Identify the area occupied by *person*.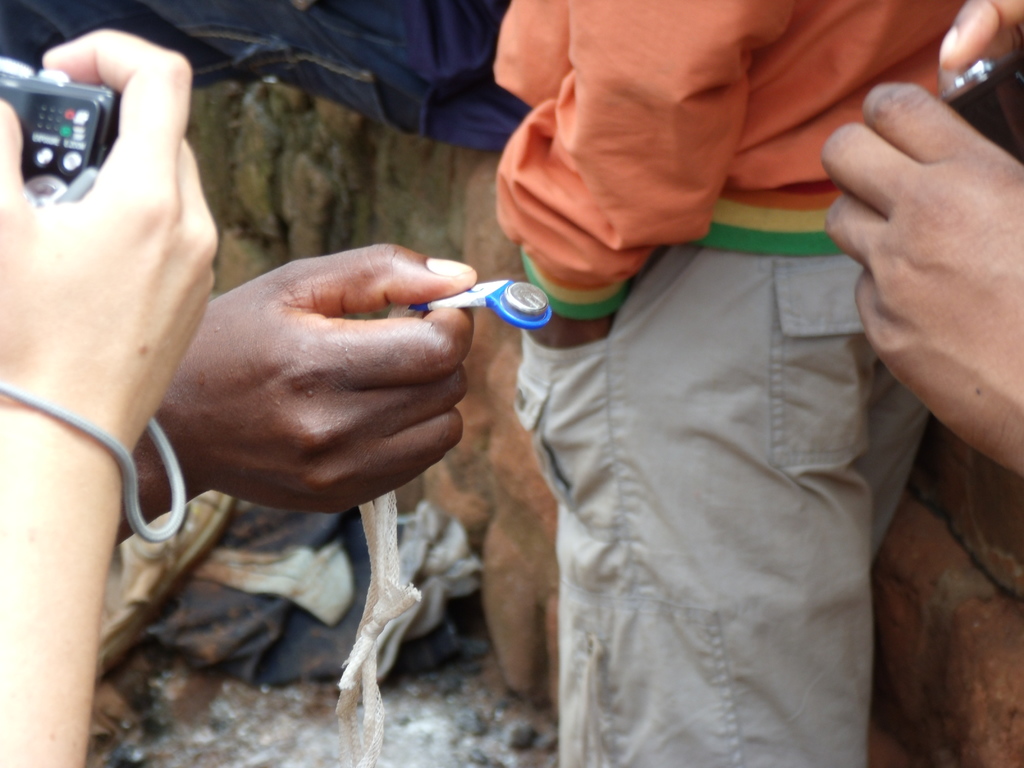
Area: <bbox>116, 240, 477, 549</bbox>.
